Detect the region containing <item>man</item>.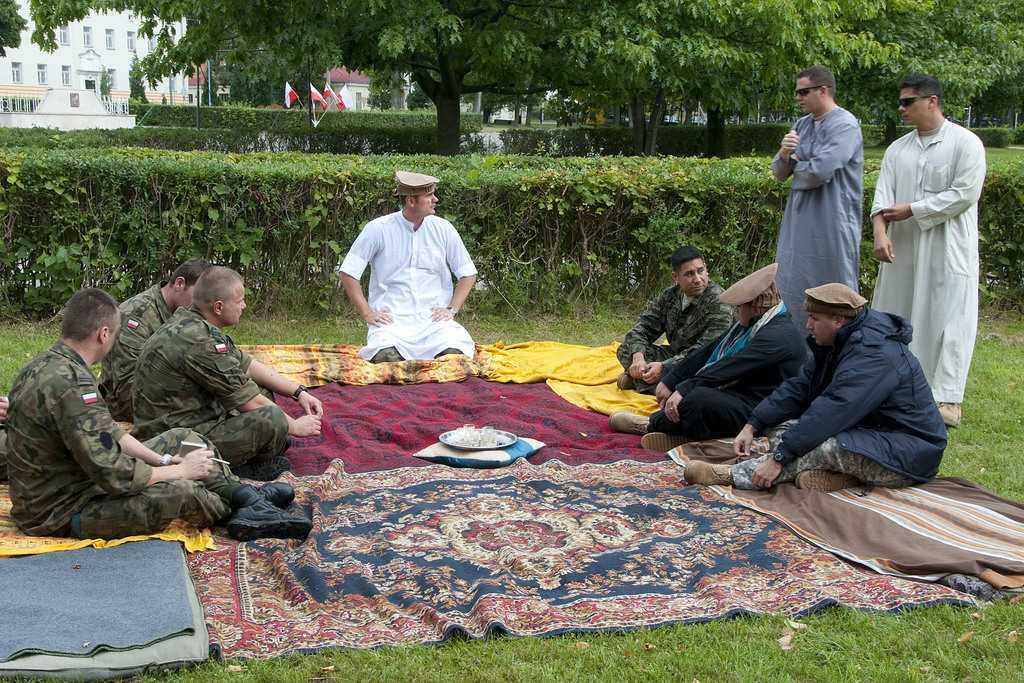
bbox=[605, 259, 813, 452].
